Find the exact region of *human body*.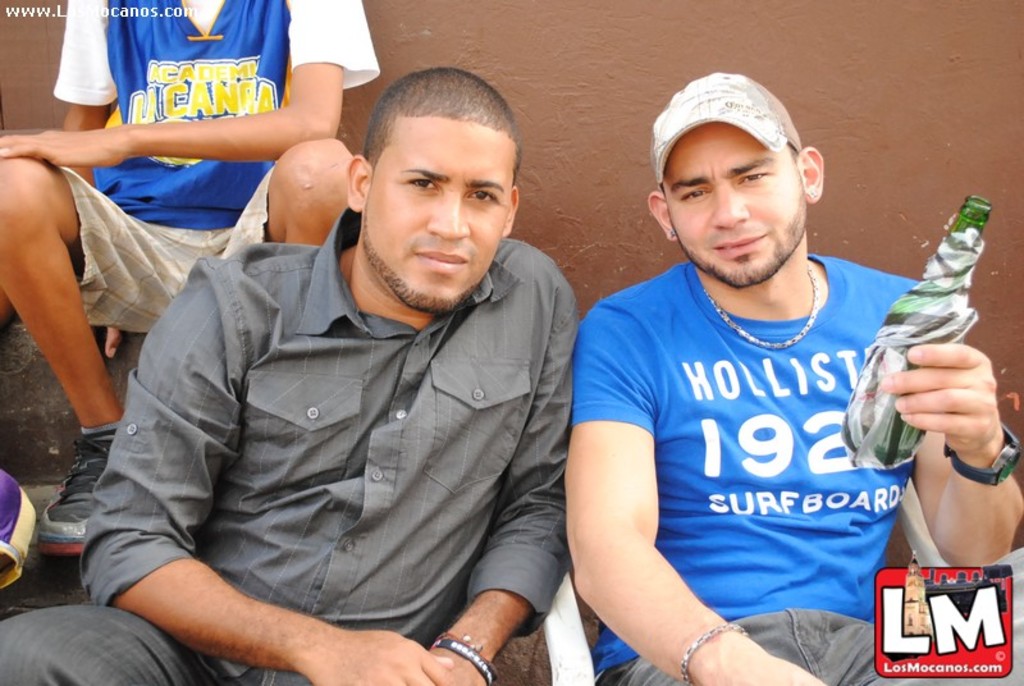
Exact region: rect(0, 0, 383, 557).
